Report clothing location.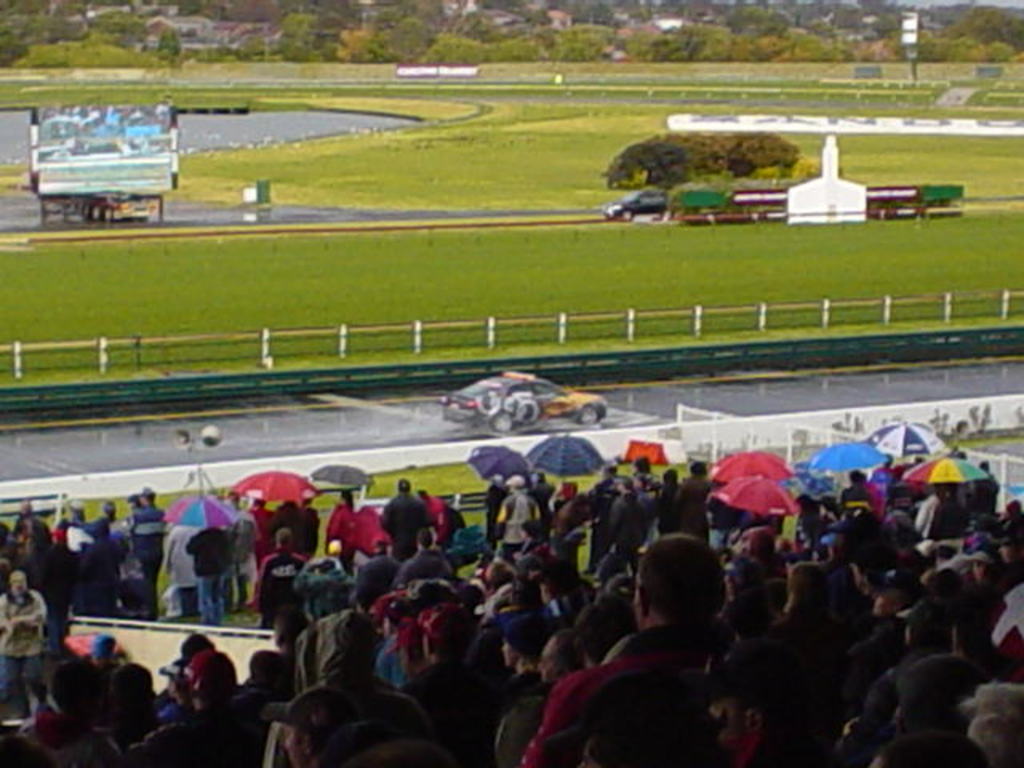
Report: crop(0, 523, 11, 586).
